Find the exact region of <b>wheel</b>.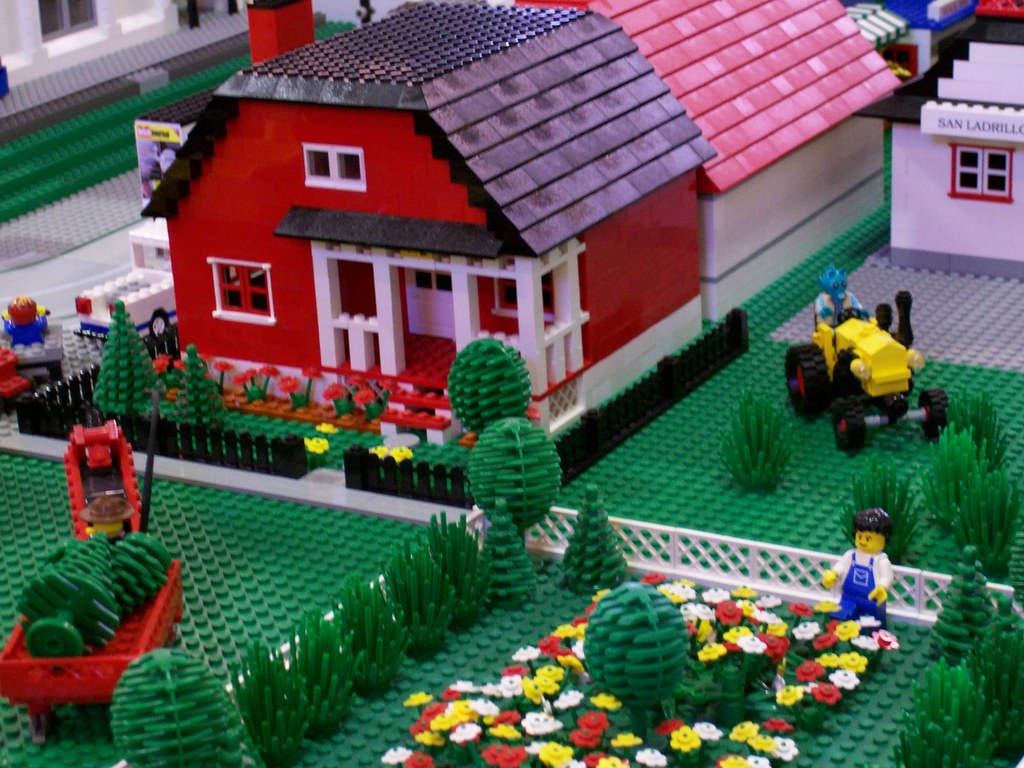
Exact region: box=[837, 306, 860, 323].
